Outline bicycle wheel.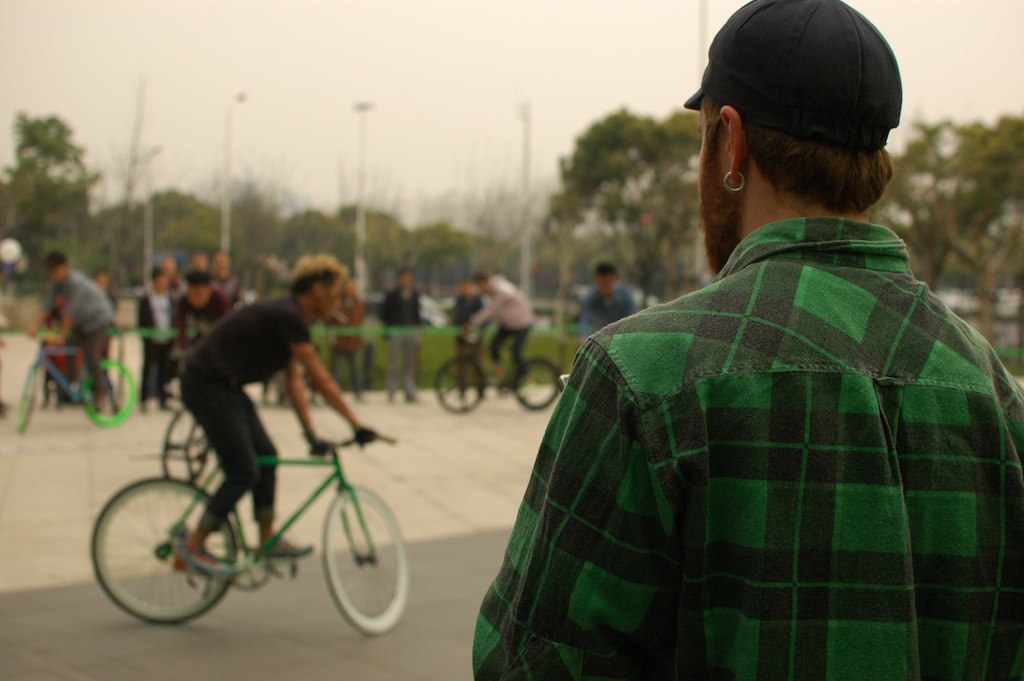
Outline: <box>318,487,412,638</box>.
